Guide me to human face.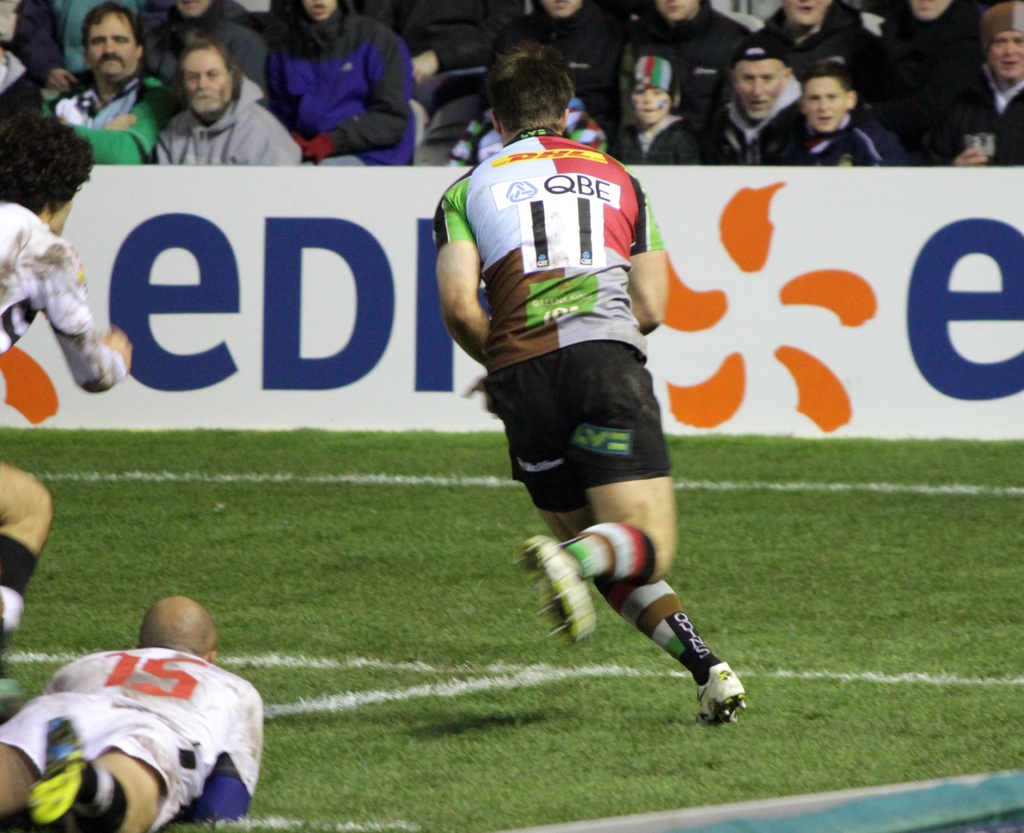
Guidance: x1=733 y1=61 x2=781 y2=119.
